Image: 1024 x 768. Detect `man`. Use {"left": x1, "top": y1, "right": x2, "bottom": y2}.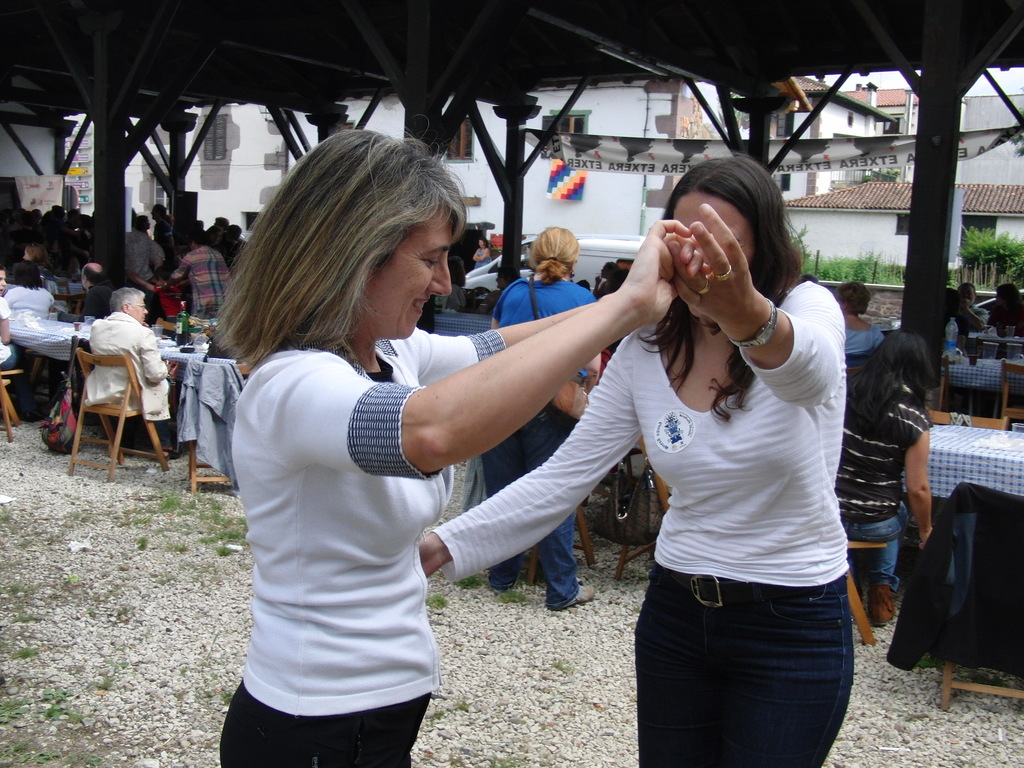
{"left": 959, "top": 282, "right": 990, "bottom": 332}.
